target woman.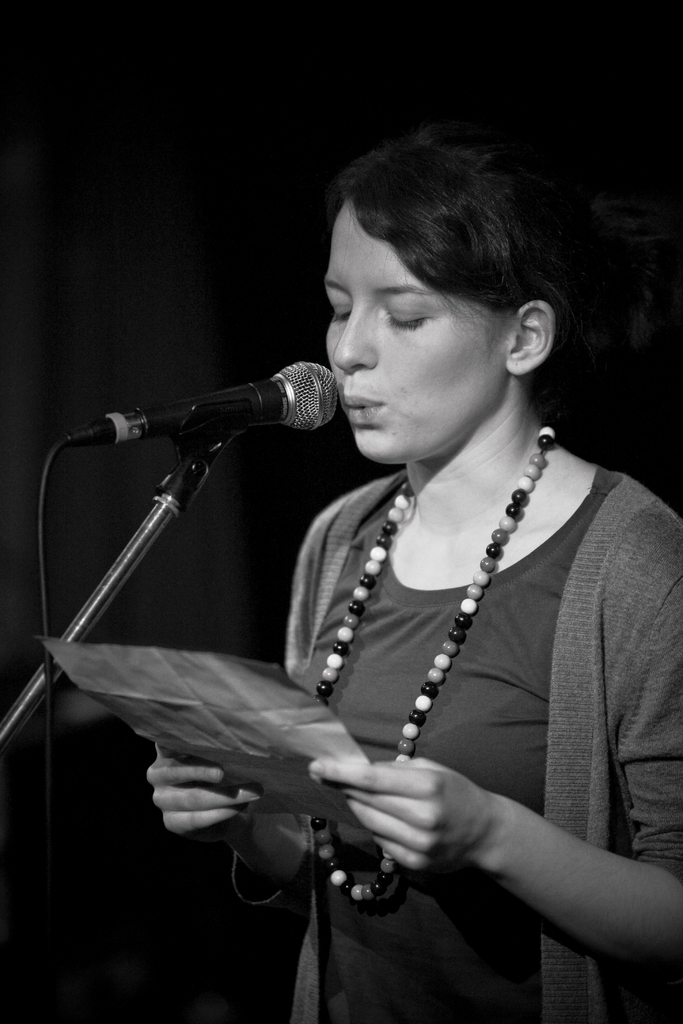
Target region: <bbox>85, 112, 661, 956</bbox>.
